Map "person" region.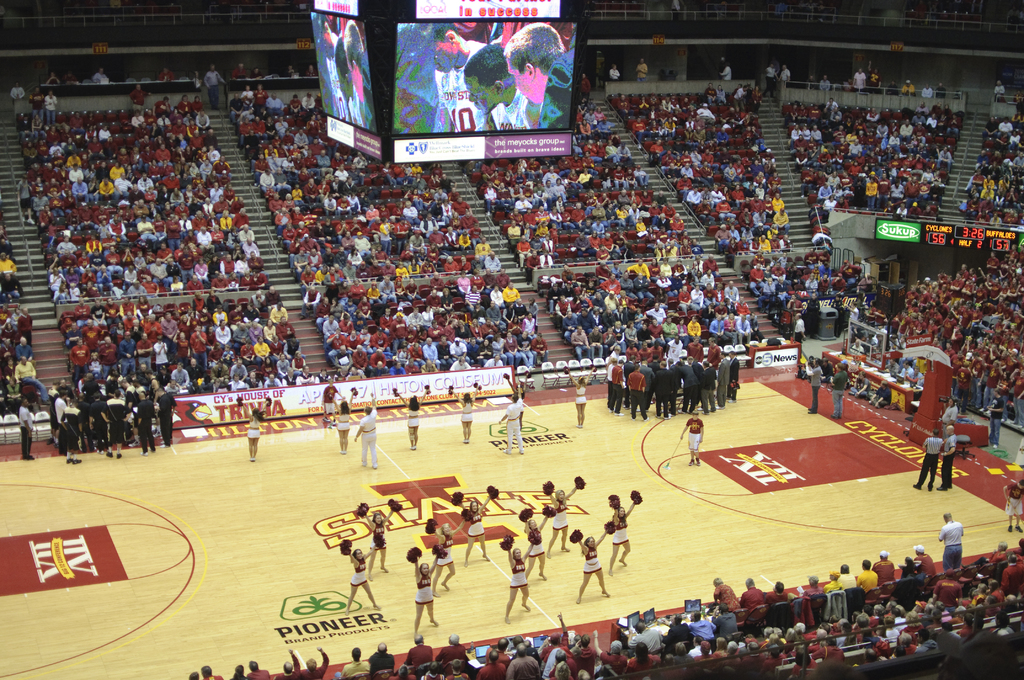
Mapped to locate(830, 359, 854, 424).
